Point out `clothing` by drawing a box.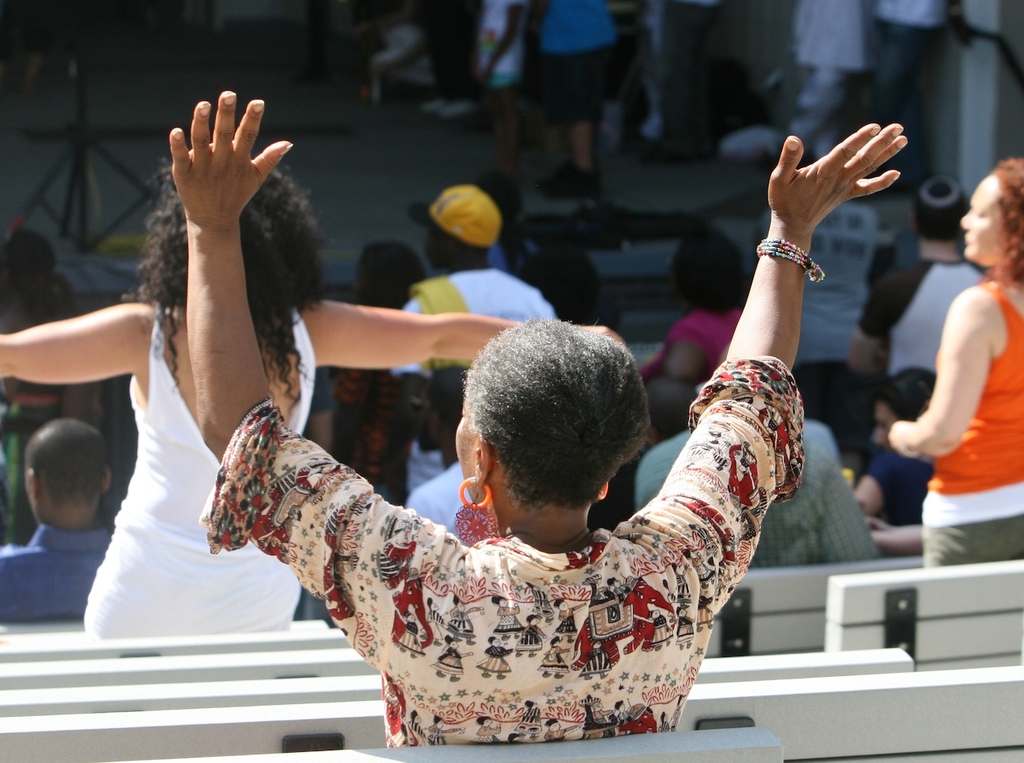
<bbox>646, 309, 744, 380</bbox>.
